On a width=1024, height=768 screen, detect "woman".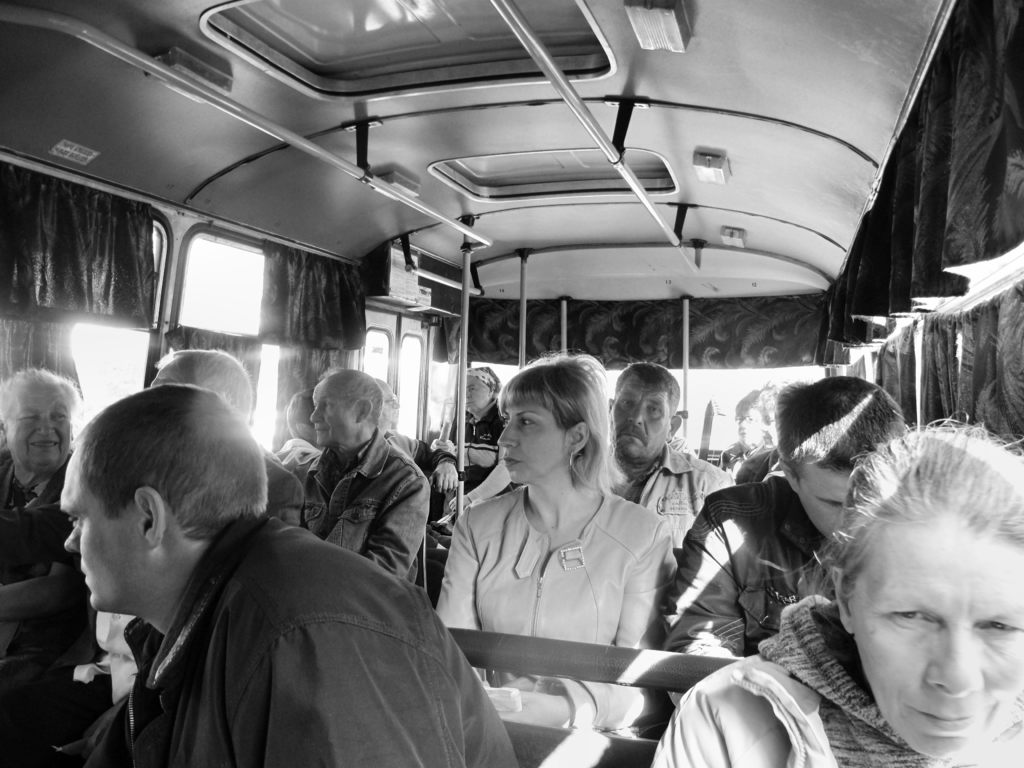
[721,386,779,472].
